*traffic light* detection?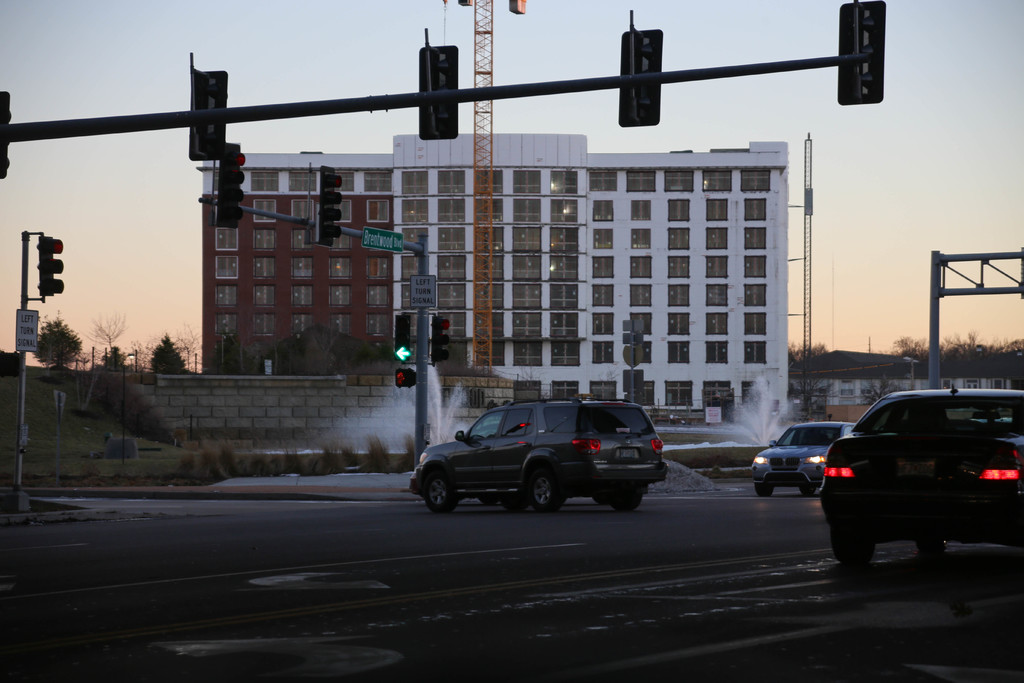
pyautogui.locateOnScreen(393, 315, 409, 358)
